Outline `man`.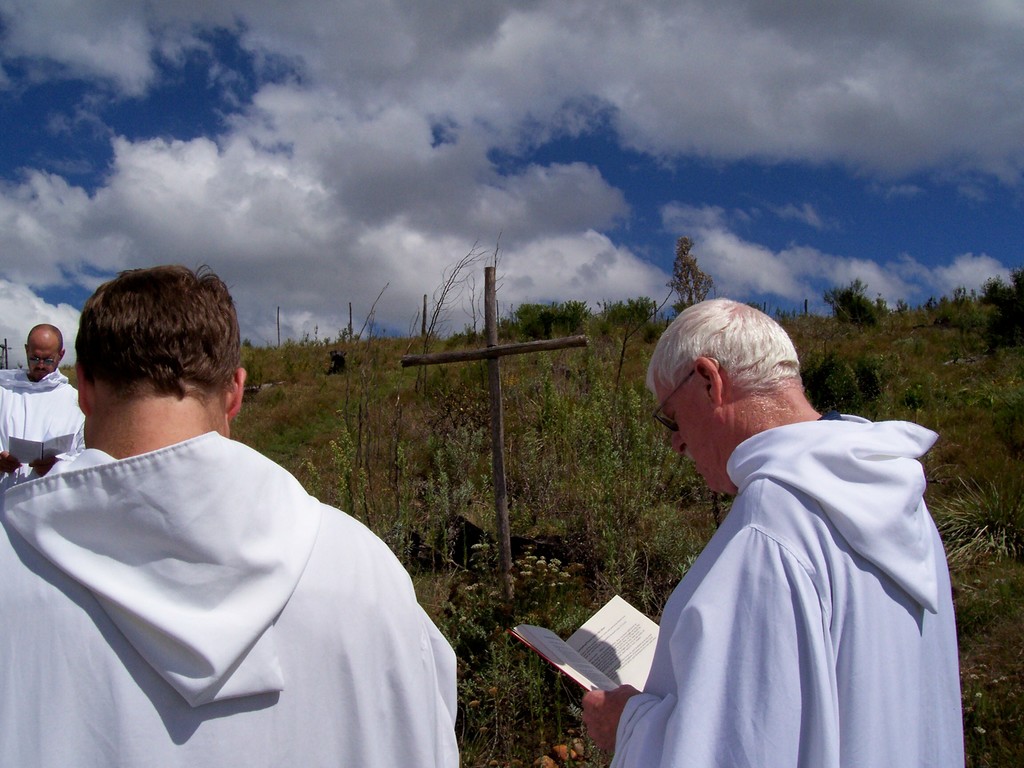
Outline: l=0, t=322, r=85, b=481.
